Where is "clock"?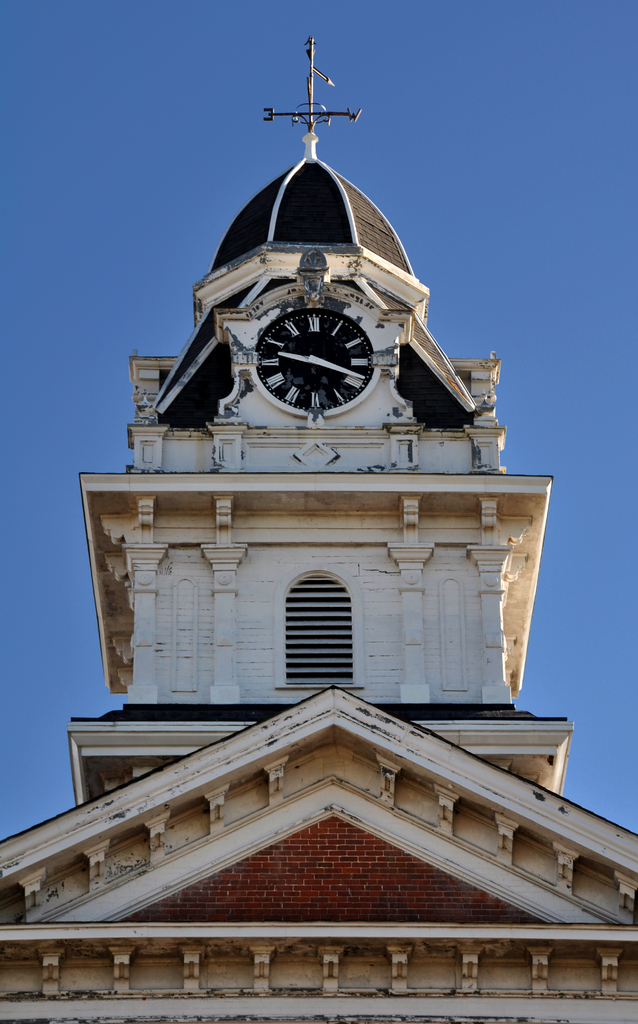
x1=252, y1=303, x2=376, y2=410.
